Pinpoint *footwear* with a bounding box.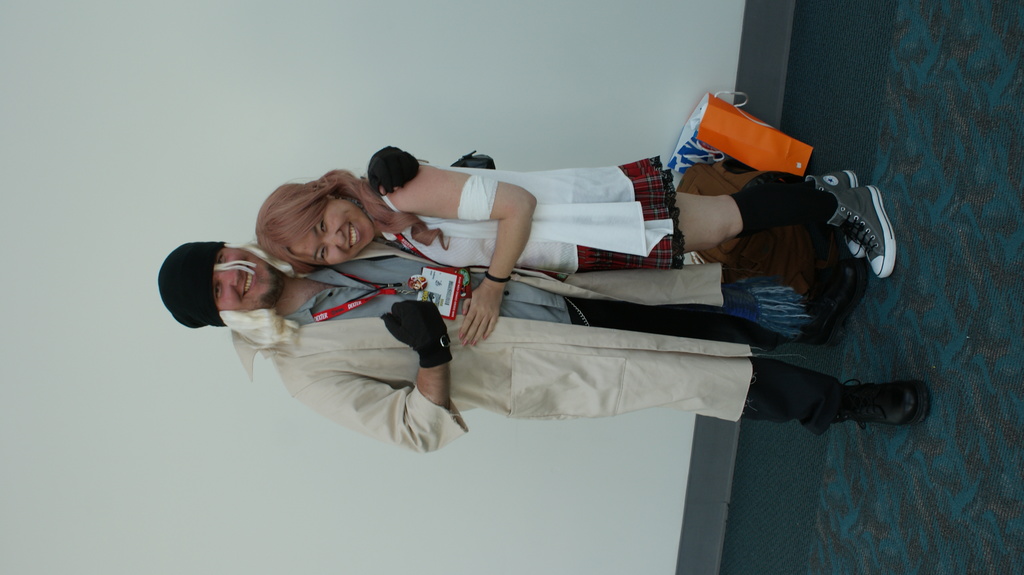
[left=828, top=178, right=897, bottom=281].
